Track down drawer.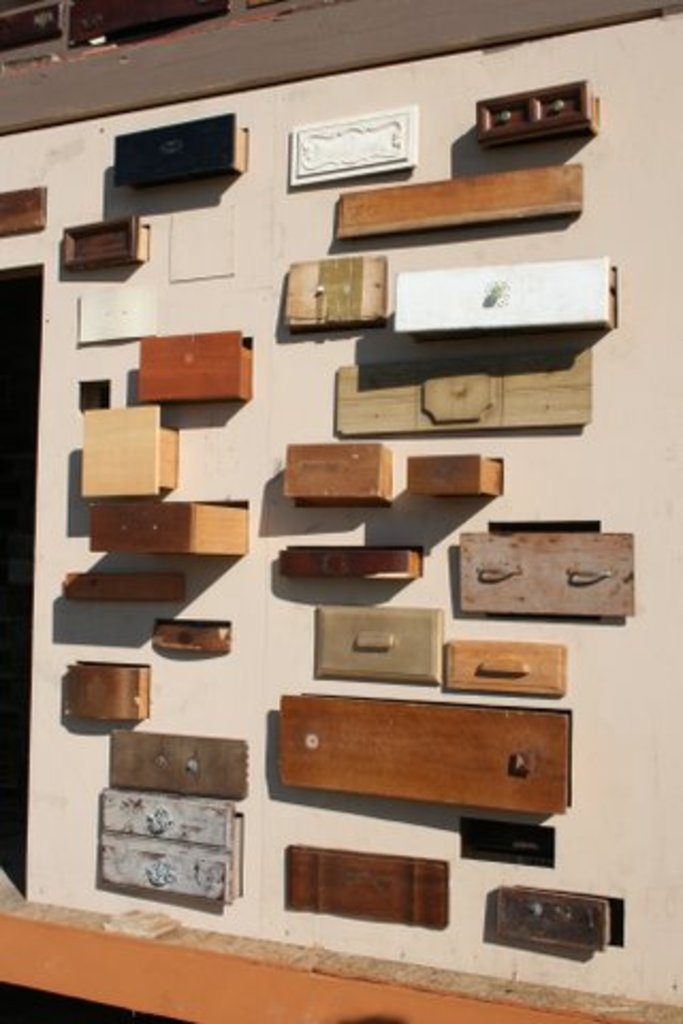
Tracked to crop(474, 887, 623, 956).
